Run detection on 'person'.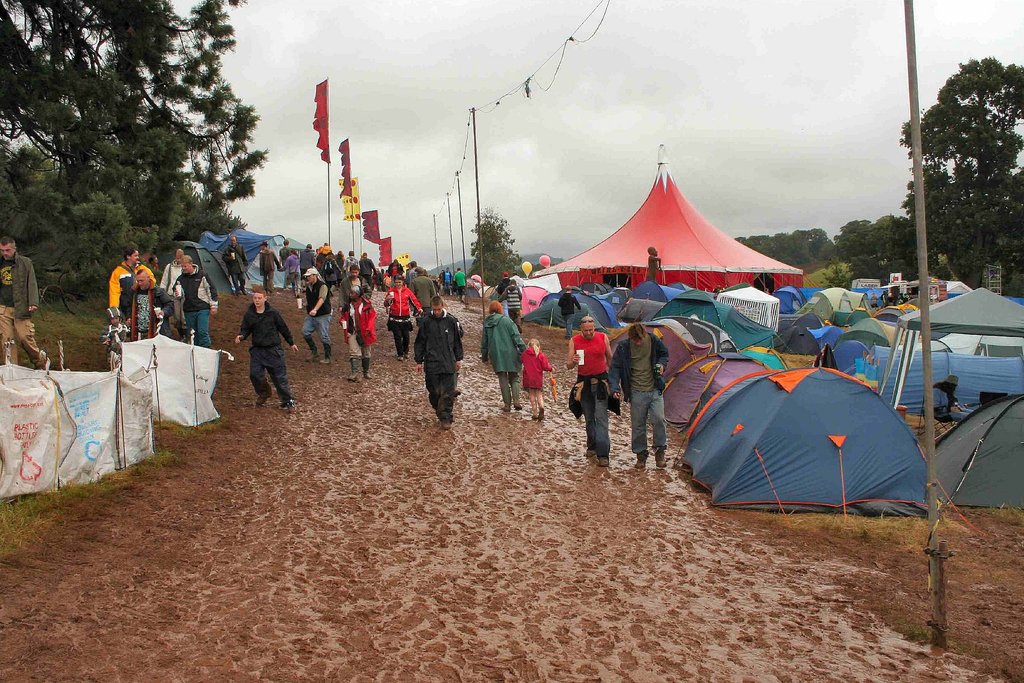
Result: rect(495, 269, 511, 300).
